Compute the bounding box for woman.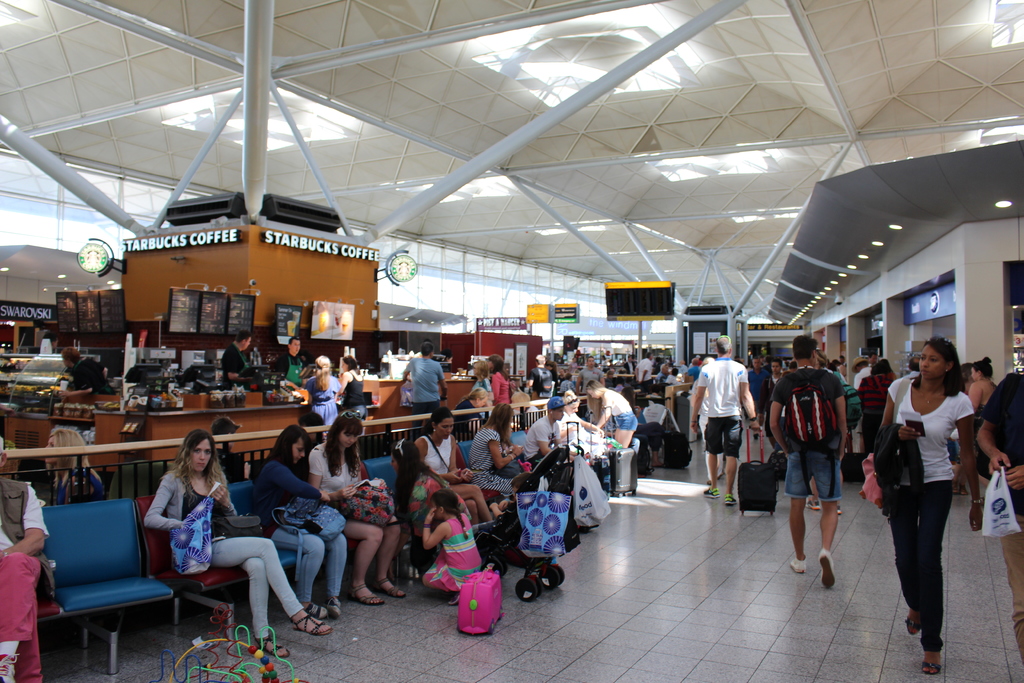
left=42, top=425, right=104, bottom=508.
